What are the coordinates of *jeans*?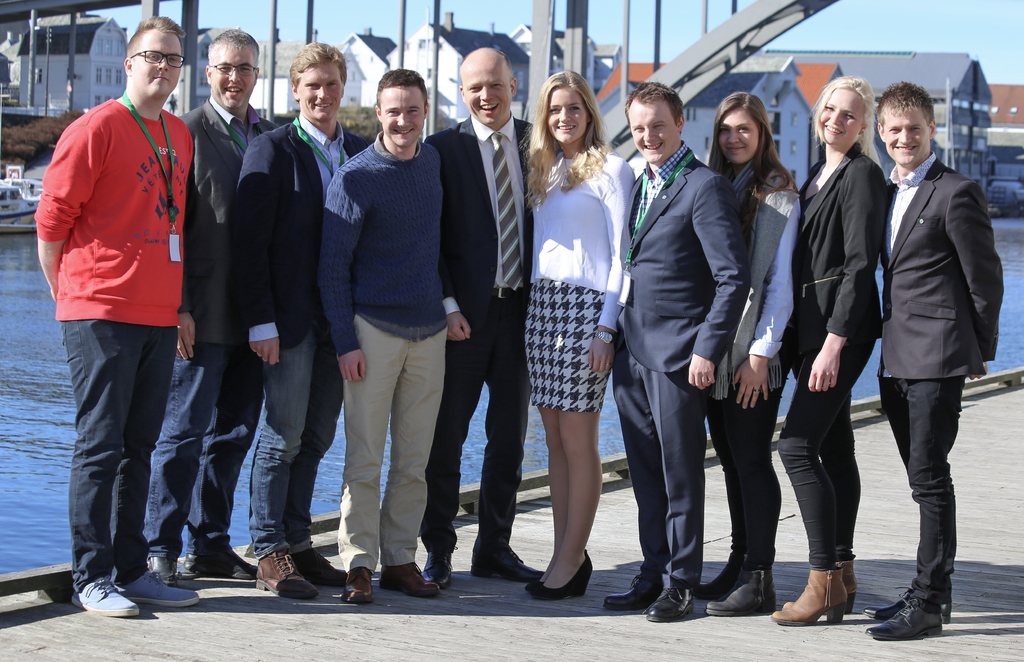
(140, 339, 260, 546).
